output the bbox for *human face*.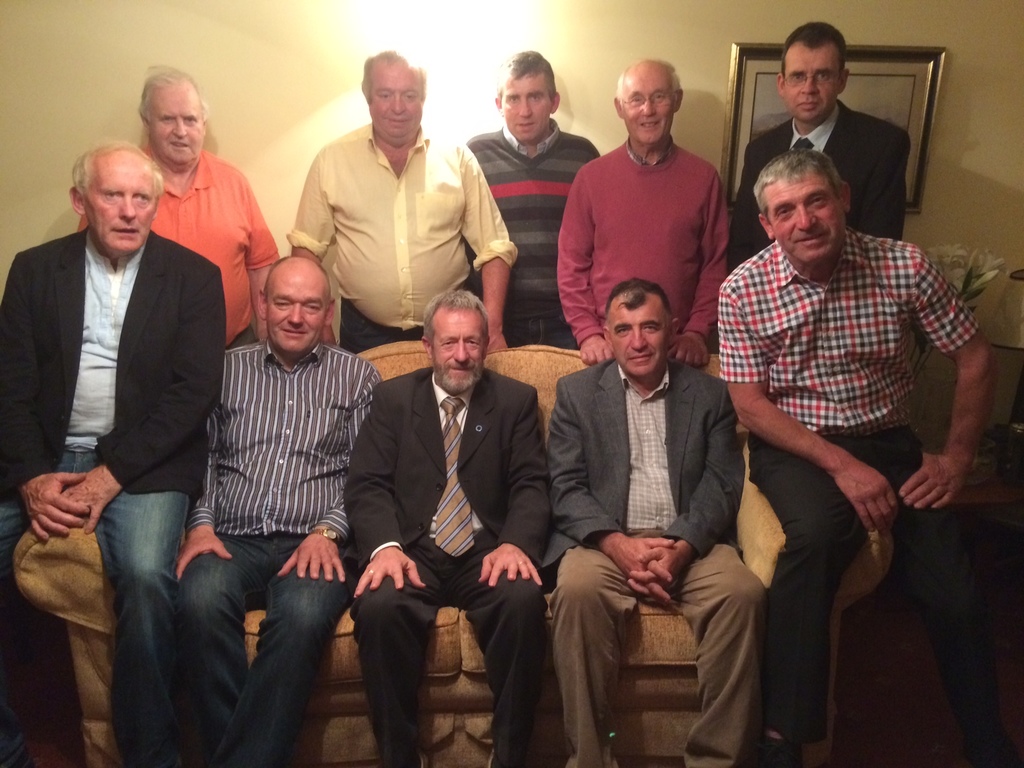
[left=431, top=309, right=486, bottom=394].
